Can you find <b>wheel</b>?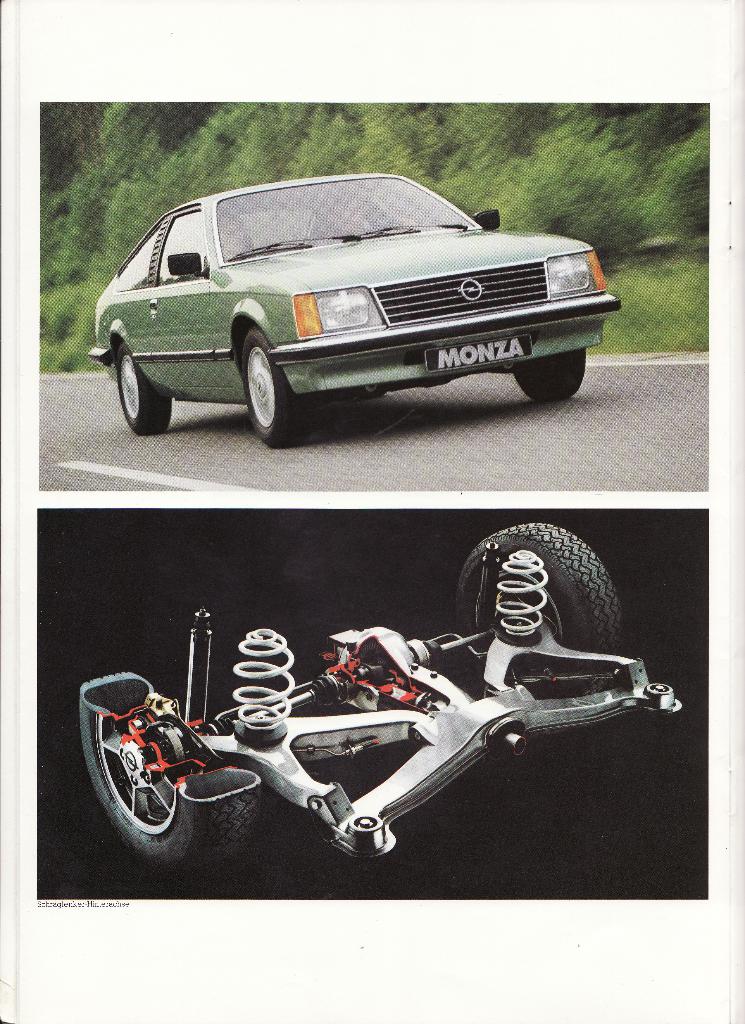
Yes, bounding box: 237:335:300:449.
